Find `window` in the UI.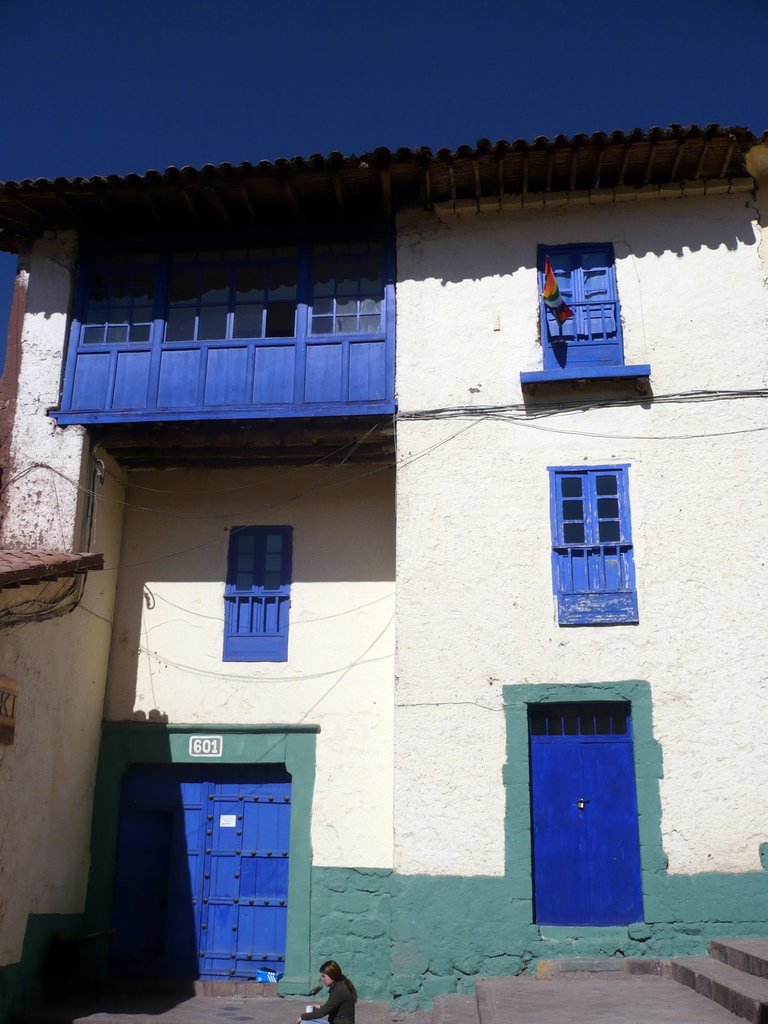
UI element at 542/463/637/629.
